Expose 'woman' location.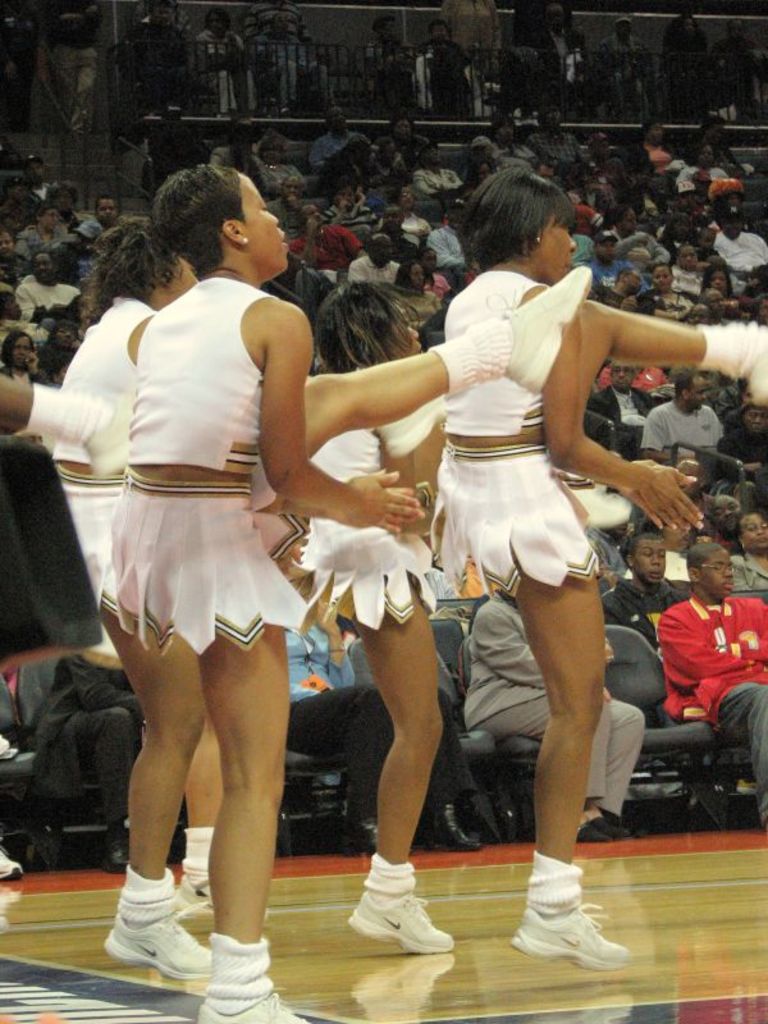
Exposed at 389 111 422 150.
